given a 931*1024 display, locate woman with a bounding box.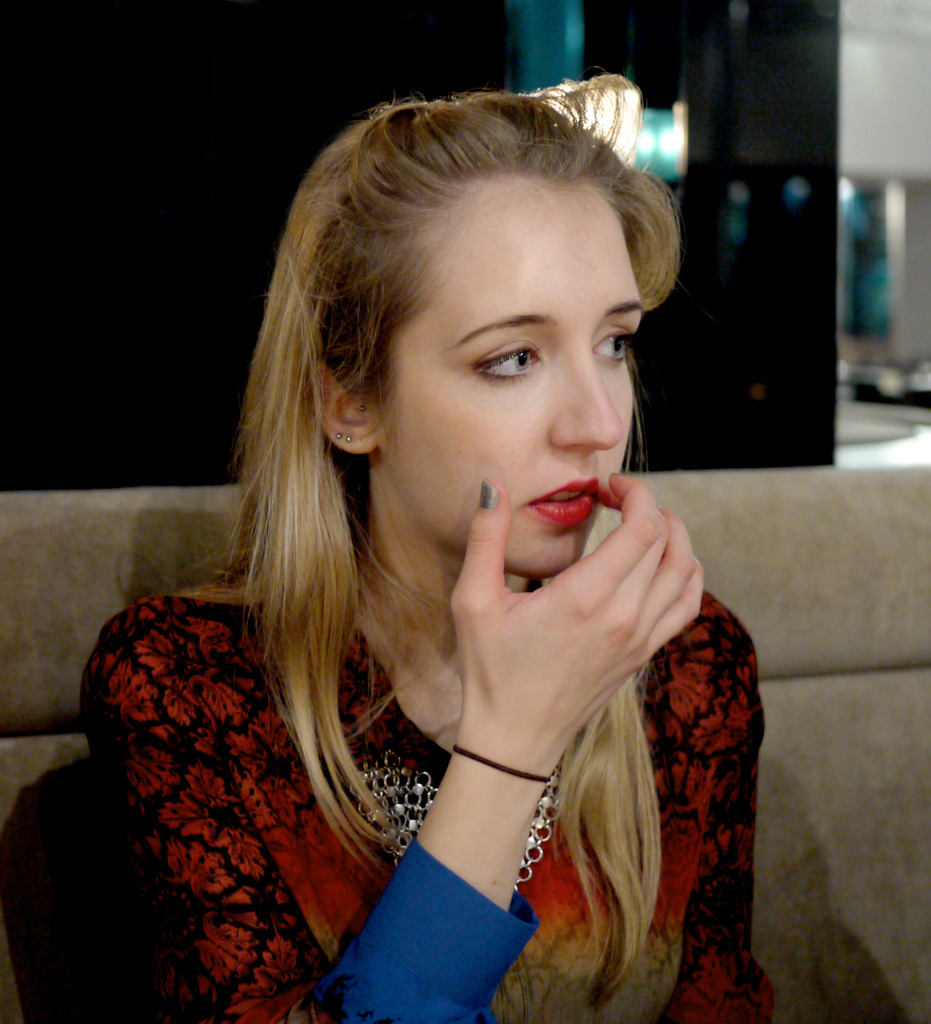
Located: left=106, top=75, right=790, bottom=1023.
